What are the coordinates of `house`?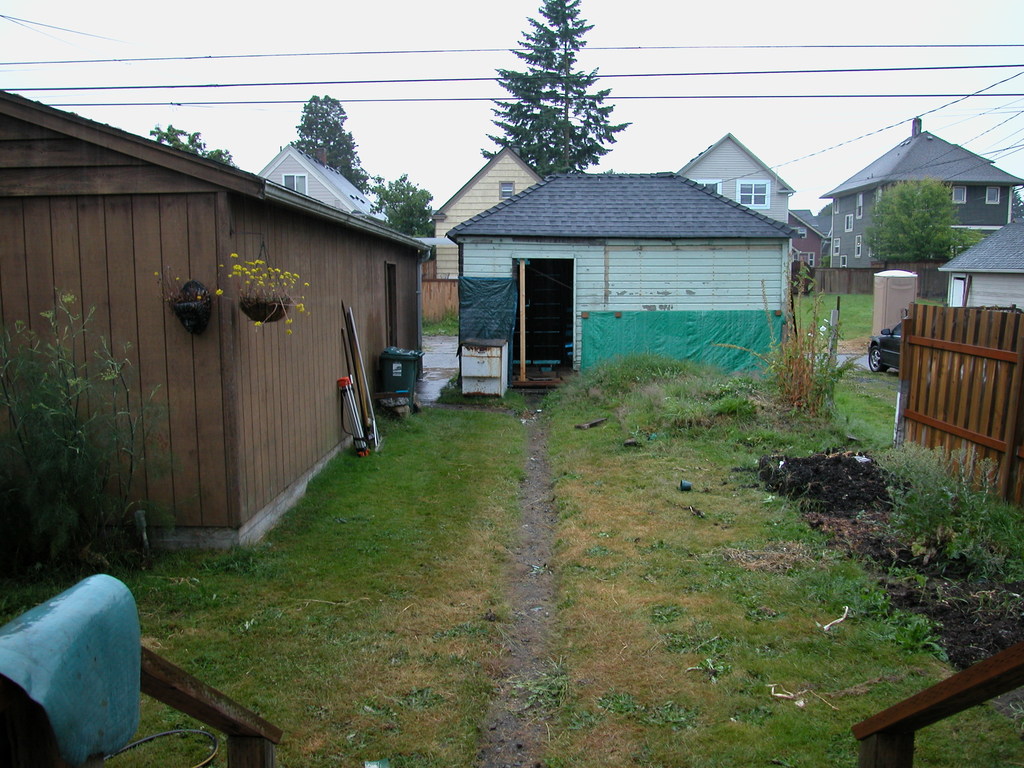
444 166 803 381.
